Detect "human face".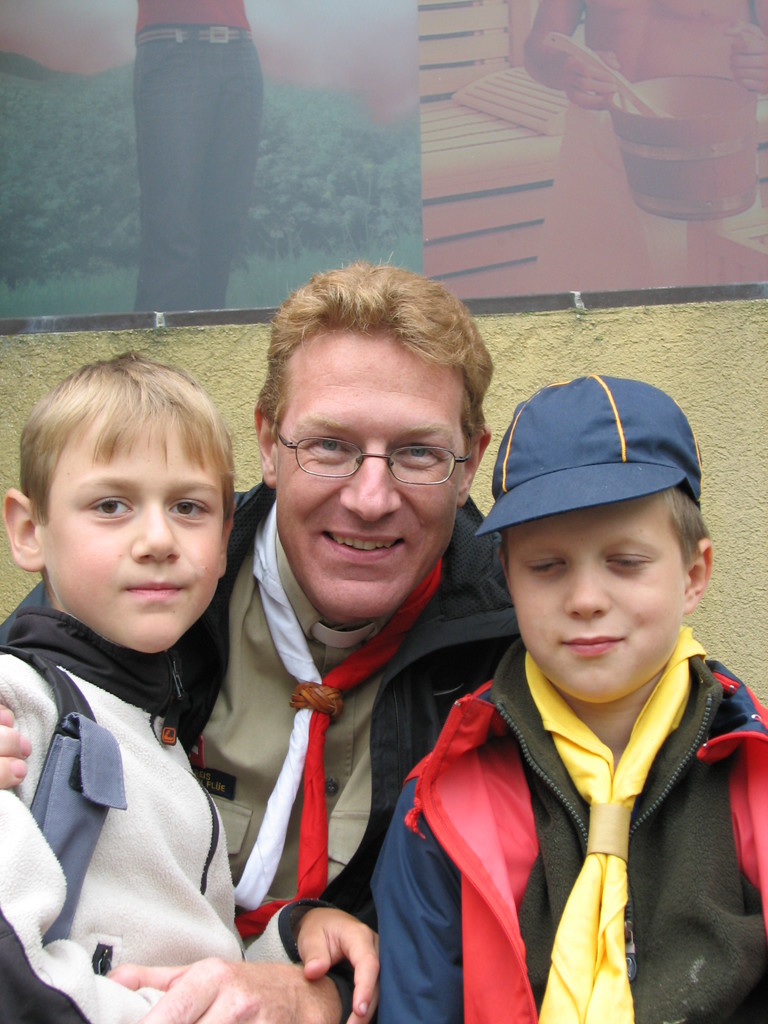
Detected at select_region(512, 496, 685, 699).
